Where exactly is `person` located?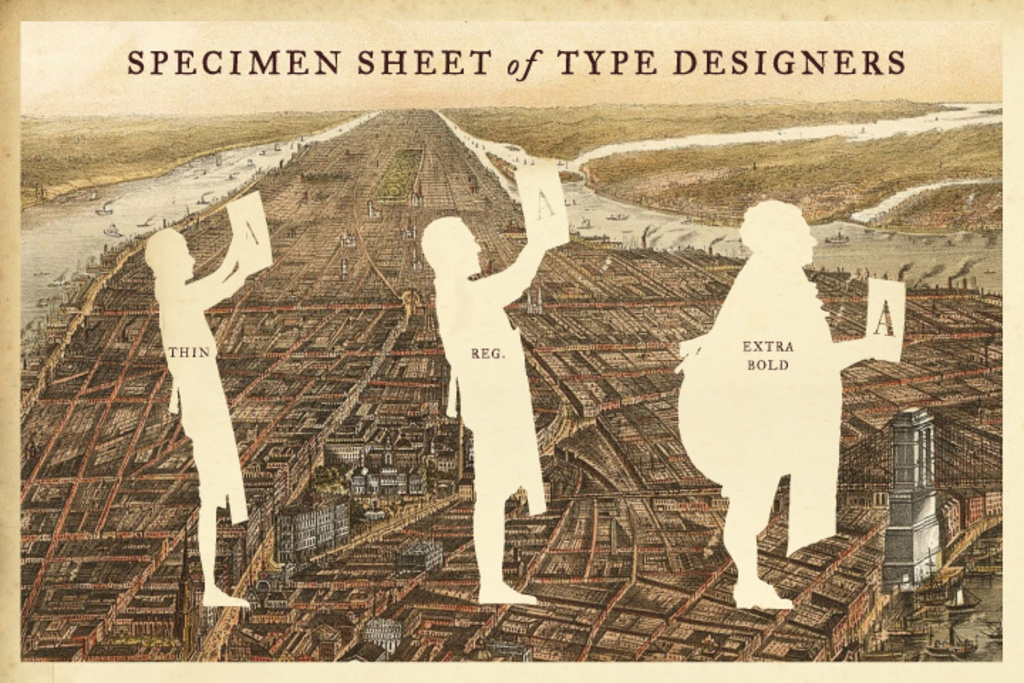
Its bounding box is [left=420, top=208, right=558, bottom=613].
